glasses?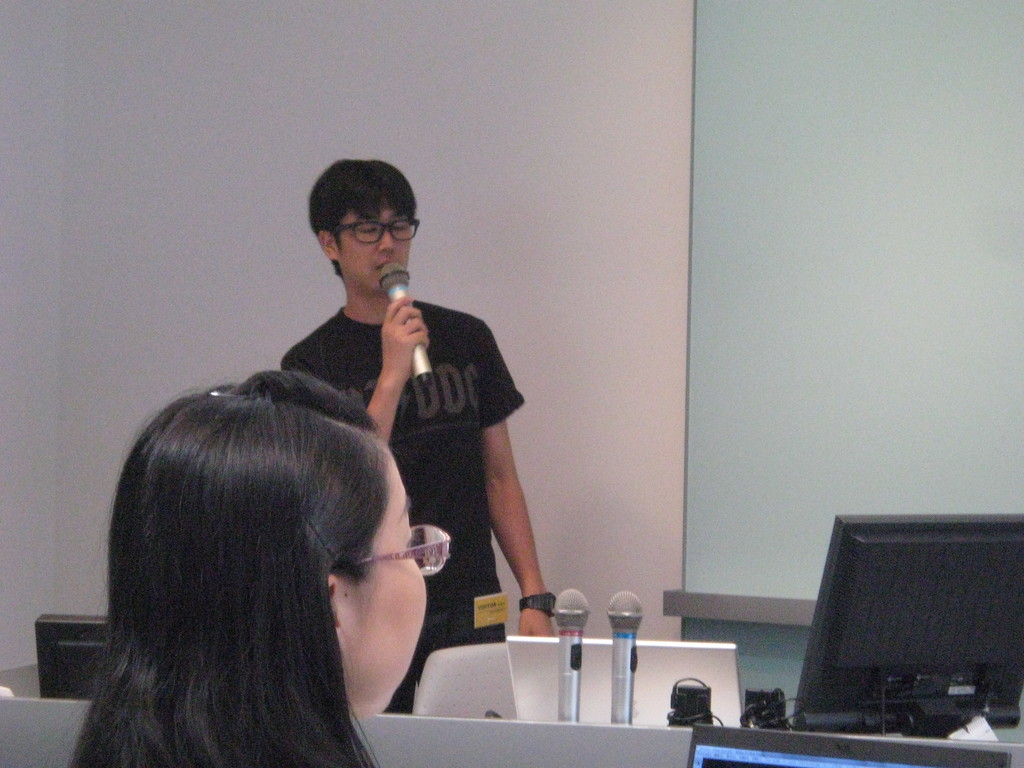
left=332, top=220, right=419, bottom=241
